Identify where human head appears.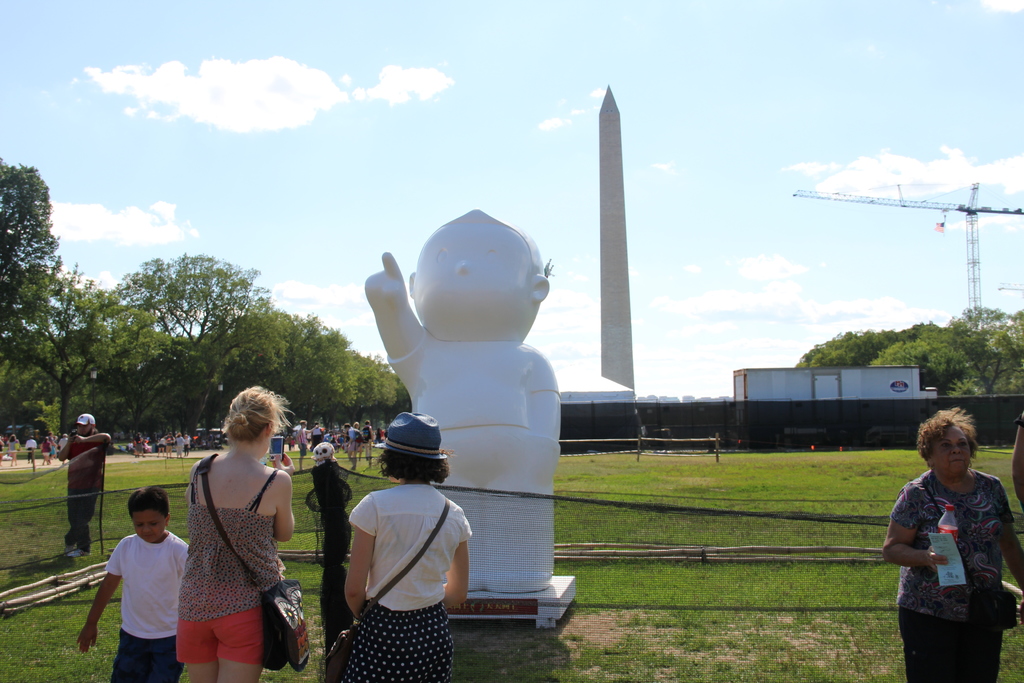
Appears at [298,416,307,429].
